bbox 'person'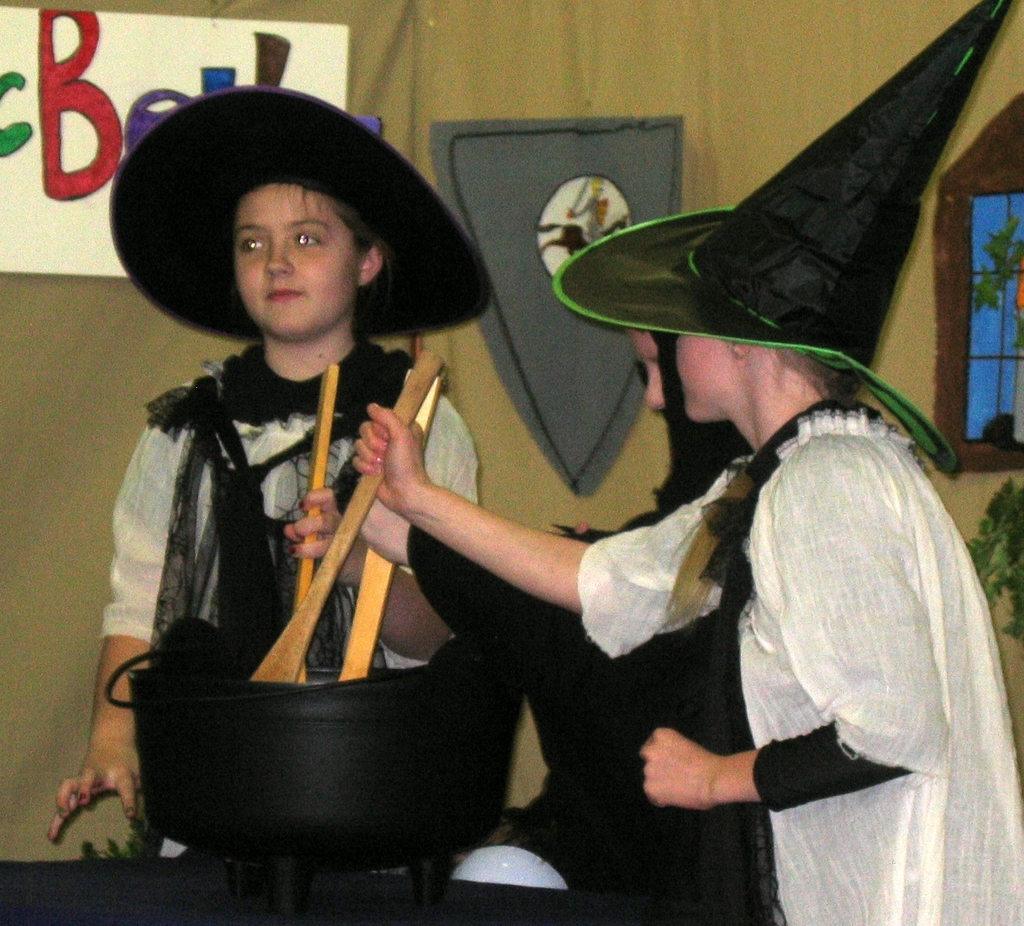
(361,0,1014,925)
